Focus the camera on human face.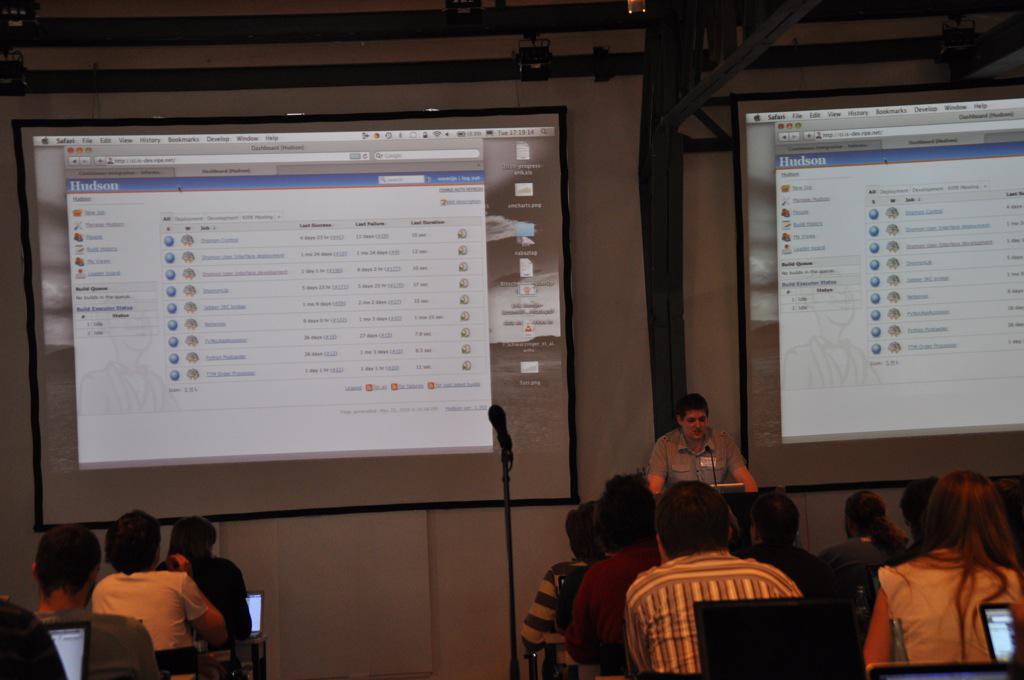
Focus region: 817,280,855,323.
